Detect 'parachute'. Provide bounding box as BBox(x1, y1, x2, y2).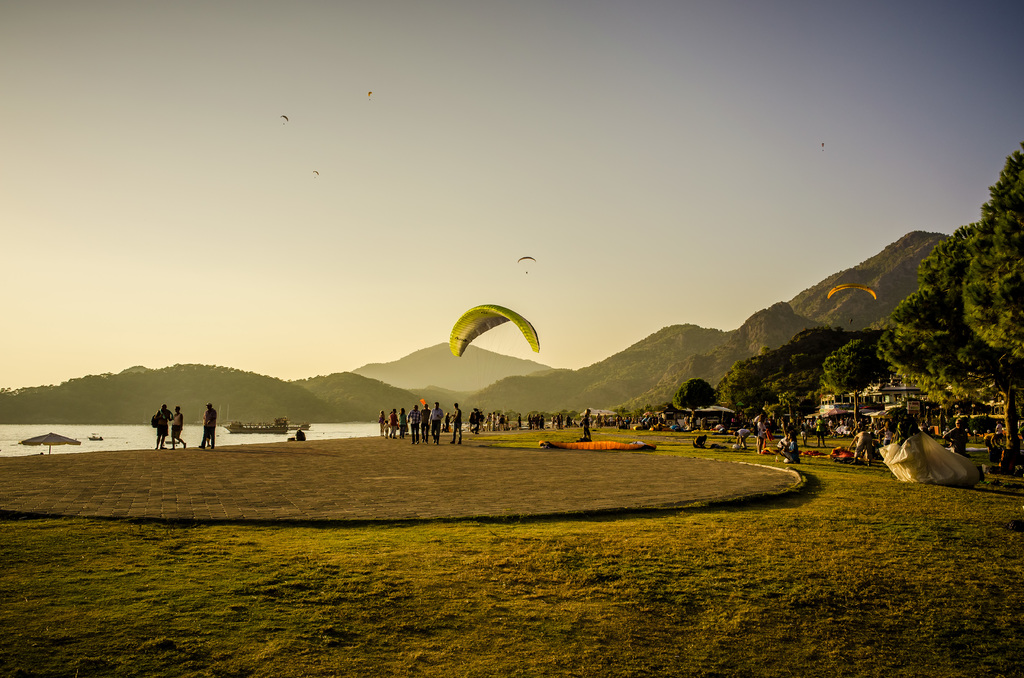
BBox(310, 168, 322, 181).
